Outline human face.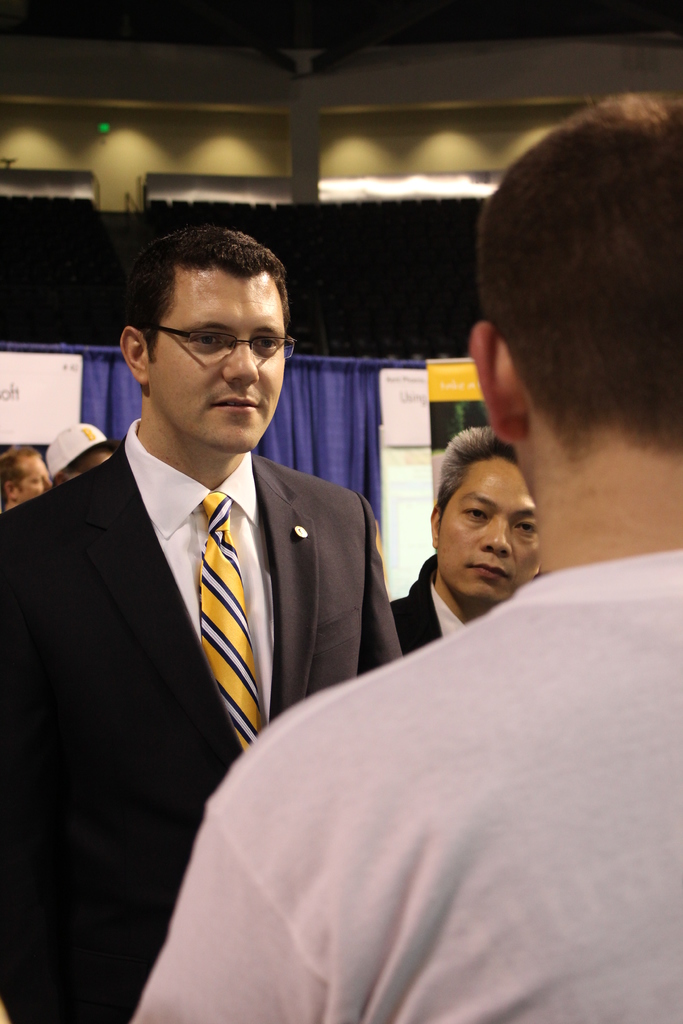
Outline: [x1=17, y1=451, x2=52, y2=501].
